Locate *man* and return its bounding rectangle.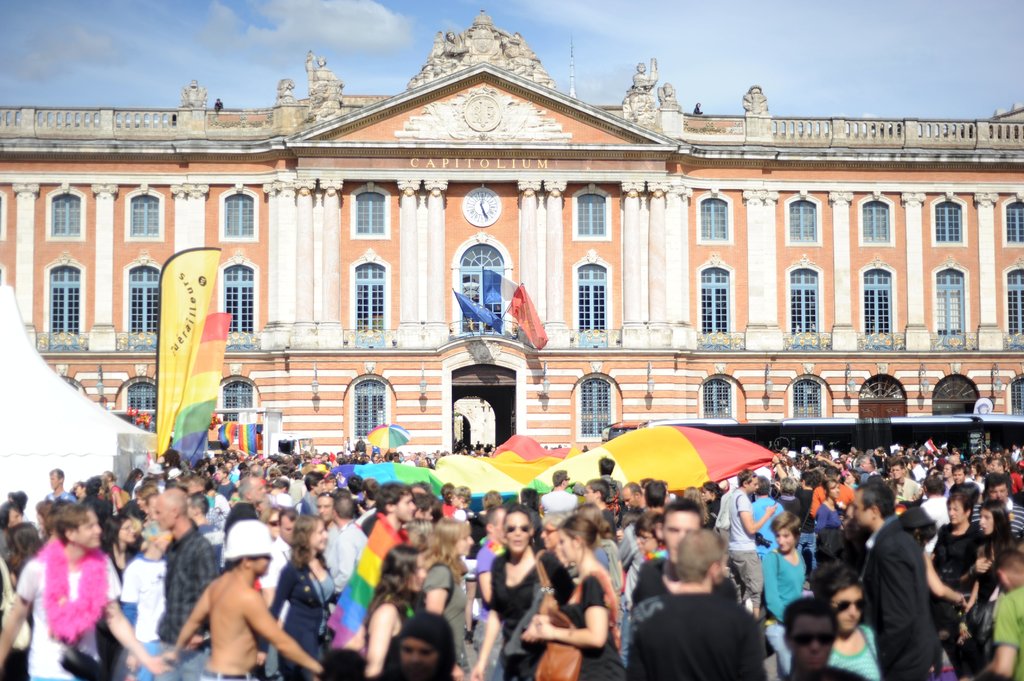
left=224, top=476, right=268, bottom=541.
